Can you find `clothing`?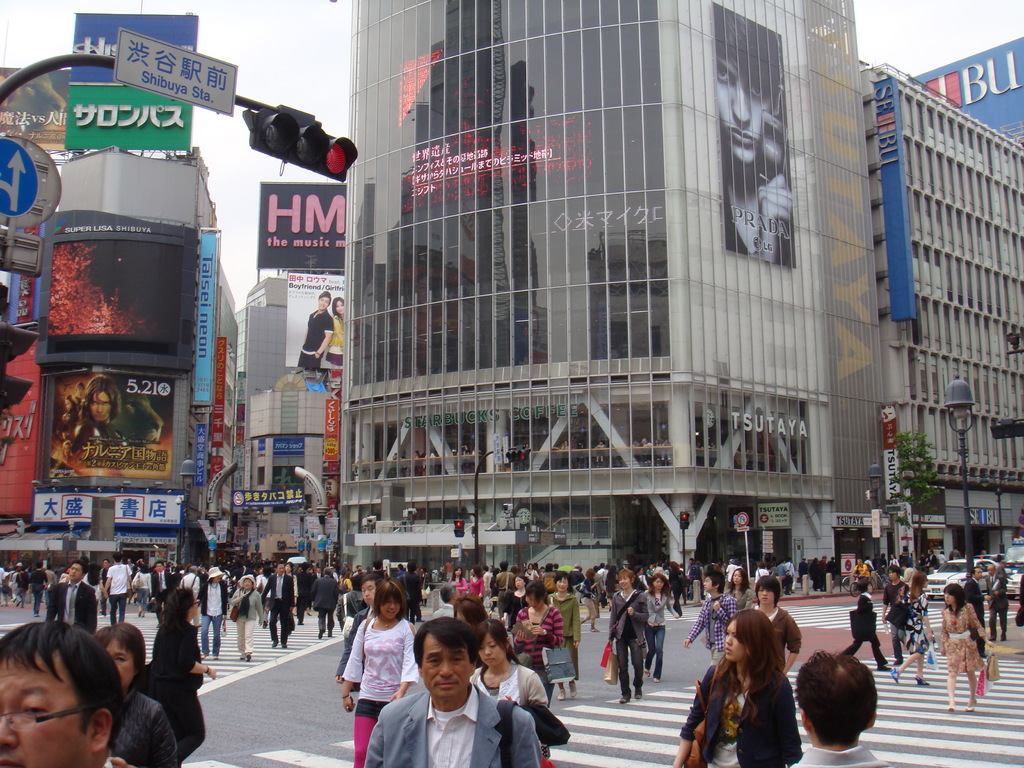
Yes, bounding box: bbox=[340, 570, 415, 764].
